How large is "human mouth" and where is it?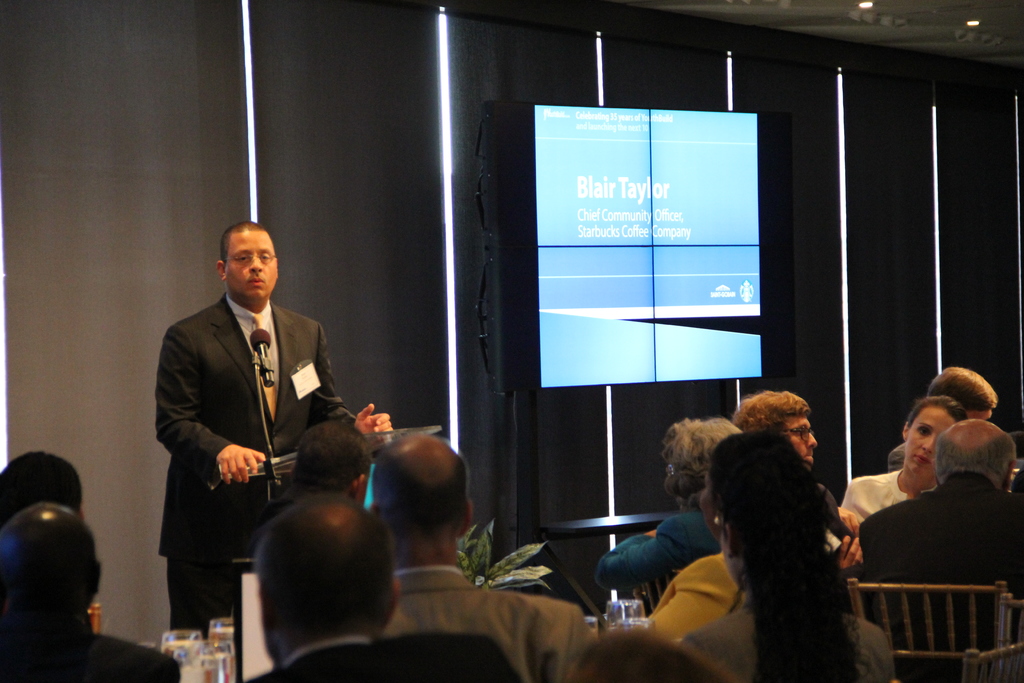
Bounding box: bbox(911, 450, 930, 470).
